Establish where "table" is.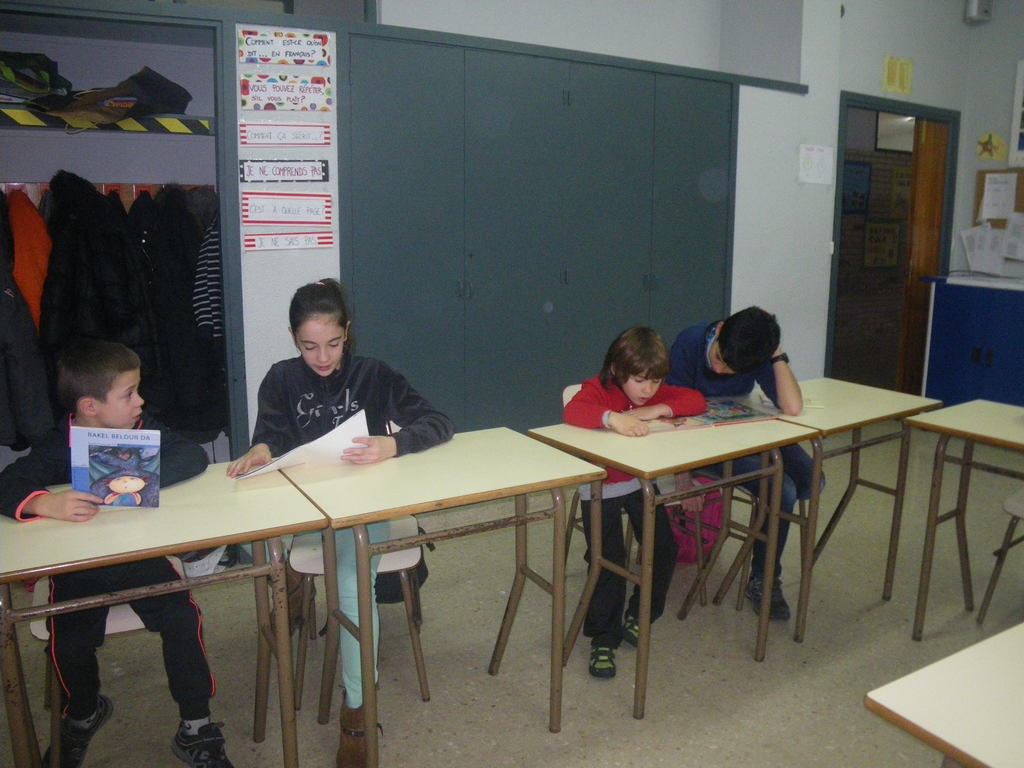
Established at 0,444,330,767.
